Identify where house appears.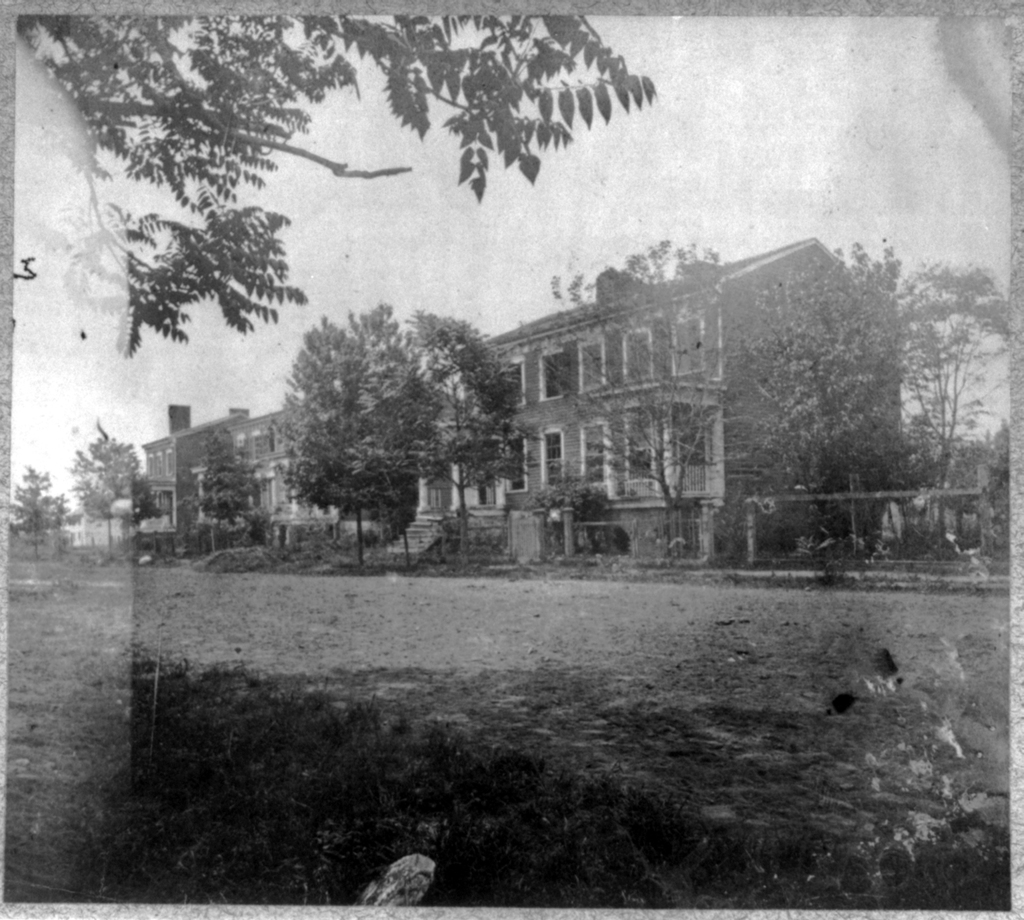
Appears at BBox(118, 407, 195, 575).
